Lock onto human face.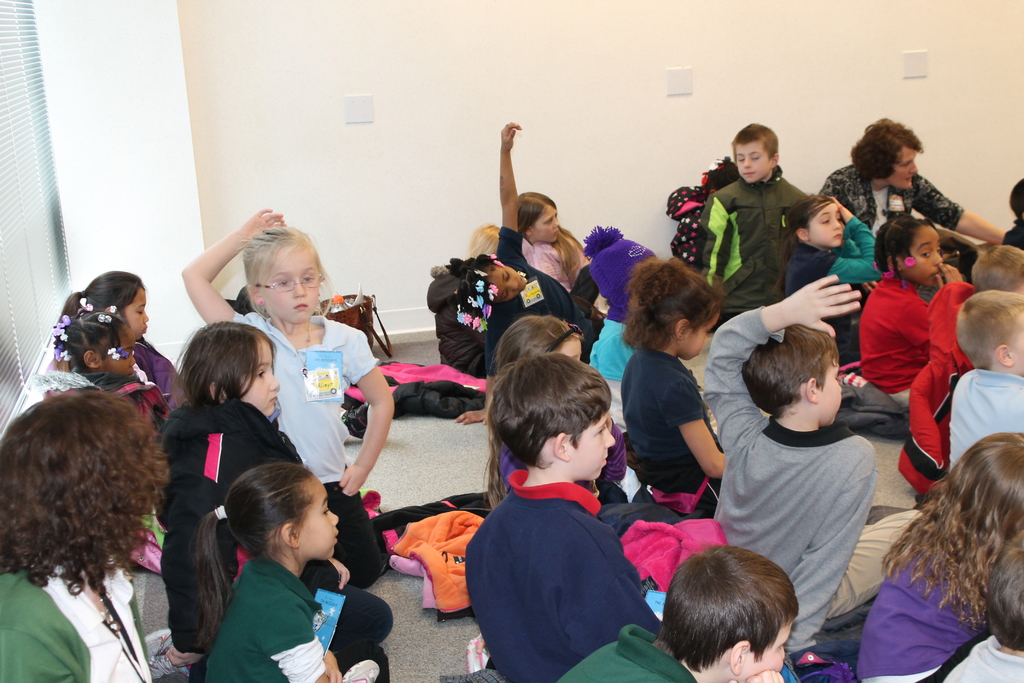
Locked: {"x1": 120, "y1": 293, "x2": 148, "y2": 343}.
